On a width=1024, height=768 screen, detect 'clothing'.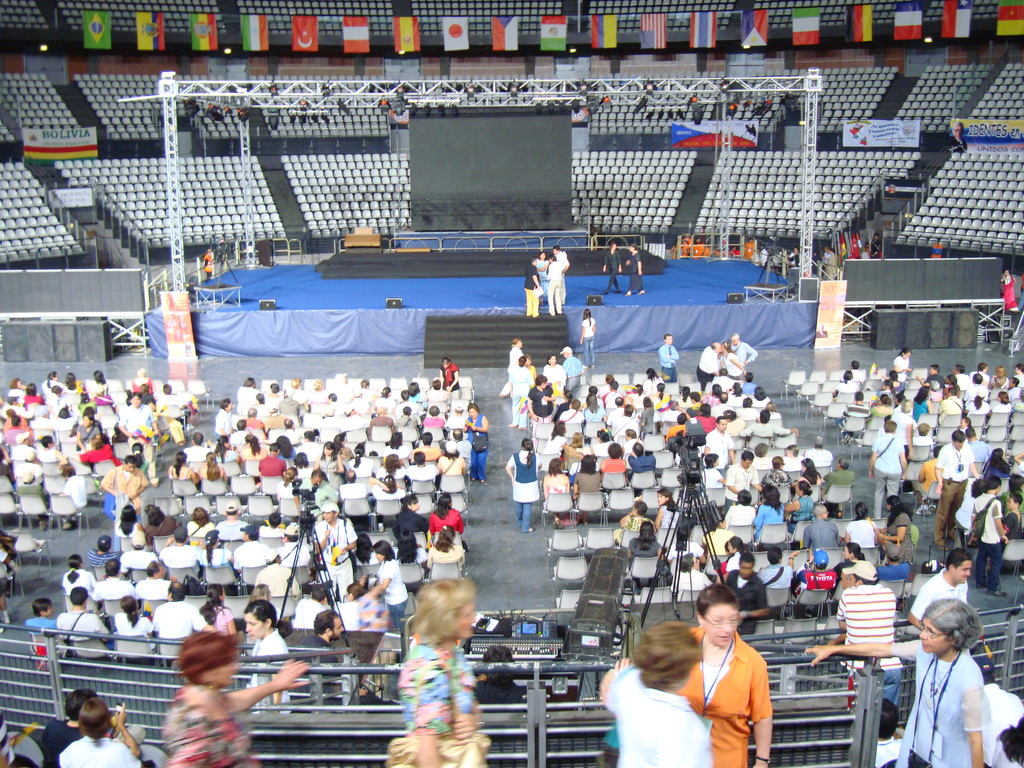
detection(95, 573, 137, 608).
